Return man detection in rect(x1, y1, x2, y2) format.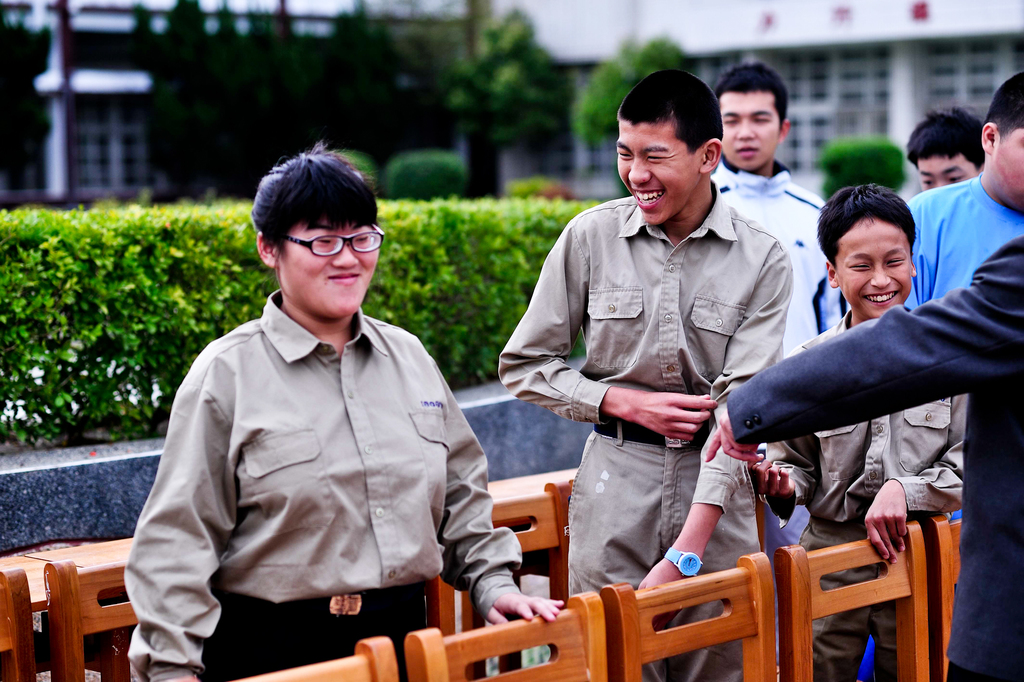
rect(906, 62, 1023, 524).
